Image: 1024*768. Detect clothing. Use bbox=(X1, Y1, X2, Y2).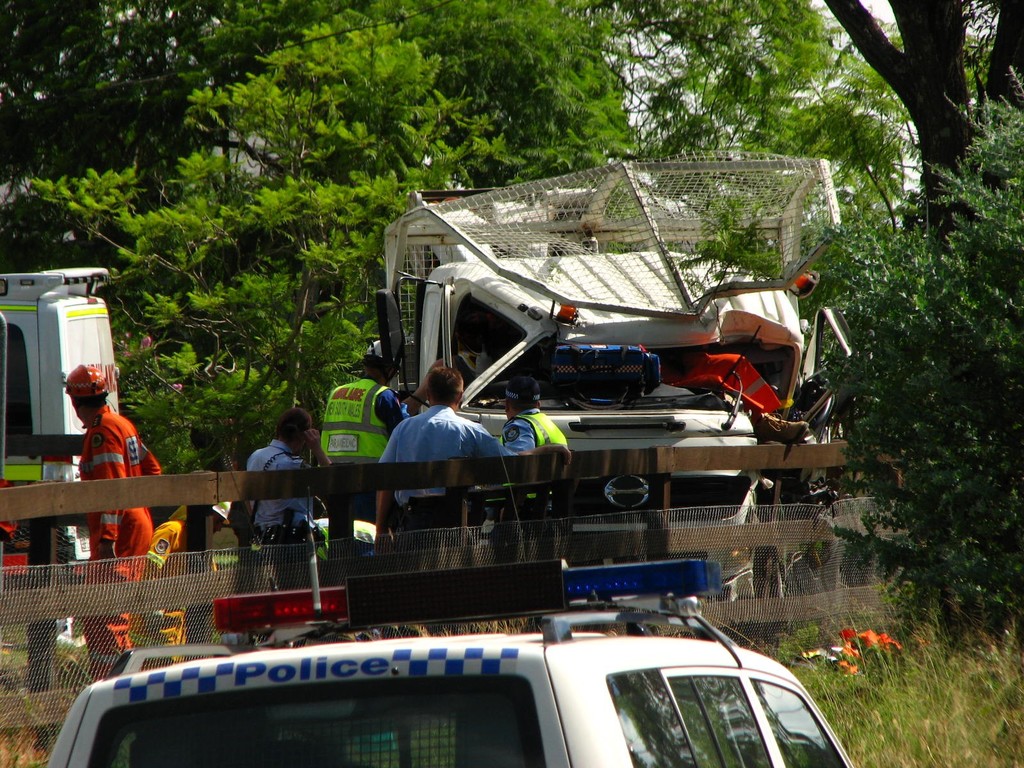
bbox=(325, 375, 408, 540).
